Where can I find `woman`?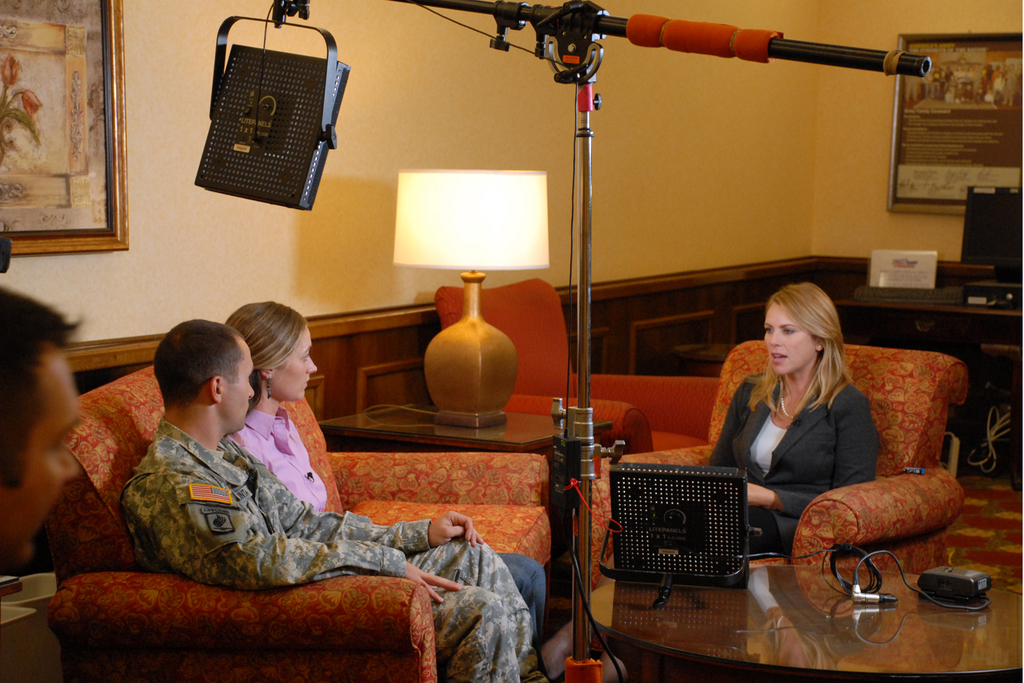
You can find it at [left=701, top=277, right=886, bottom=556].
